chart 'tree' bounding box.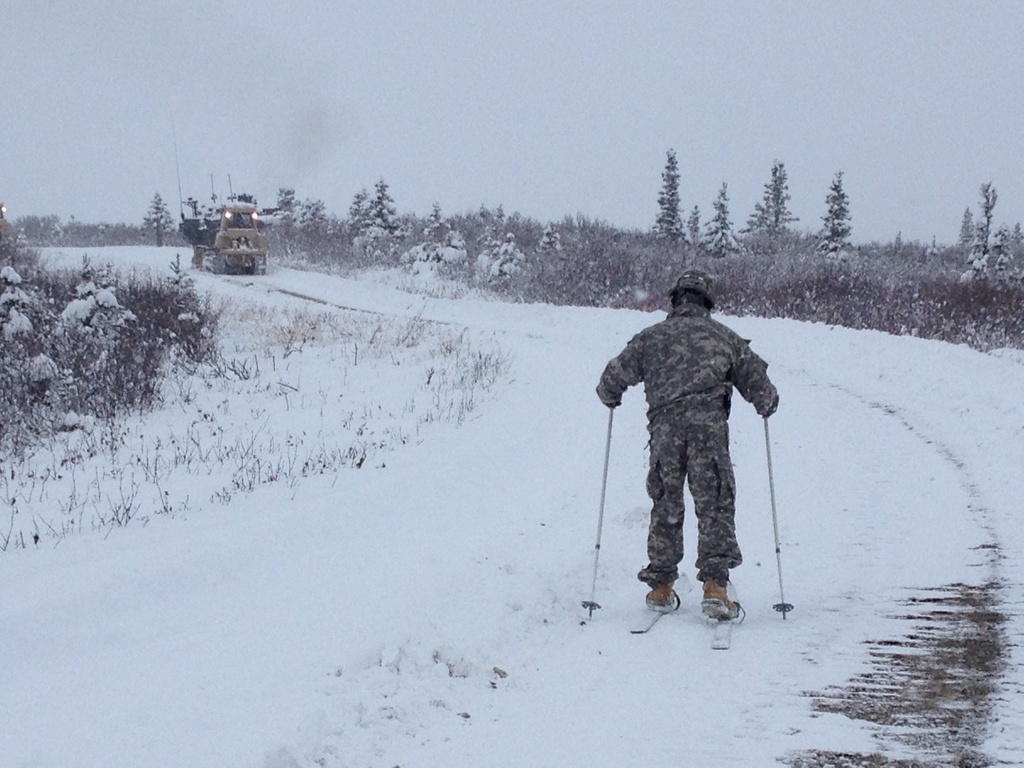
Charted: {"left": 748, "top": 158, "right": 802, "bottom": 244}.
